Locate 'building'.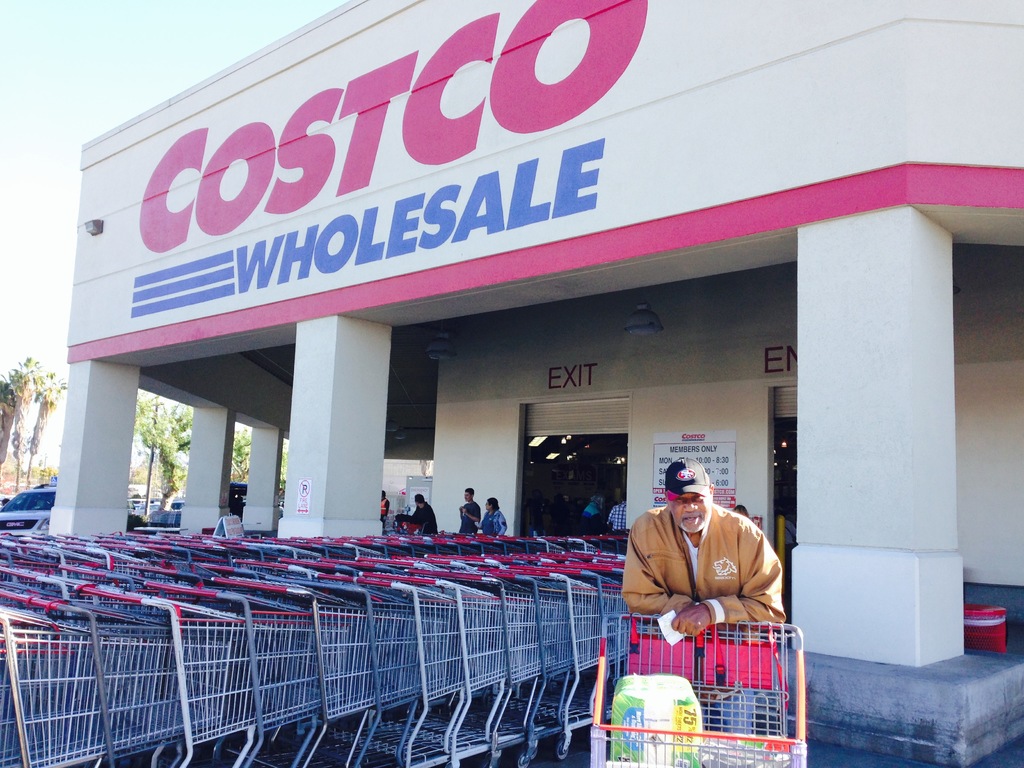
Bounding box: pyautogui.locateOnScreen(44, 0, 1023, 767).
